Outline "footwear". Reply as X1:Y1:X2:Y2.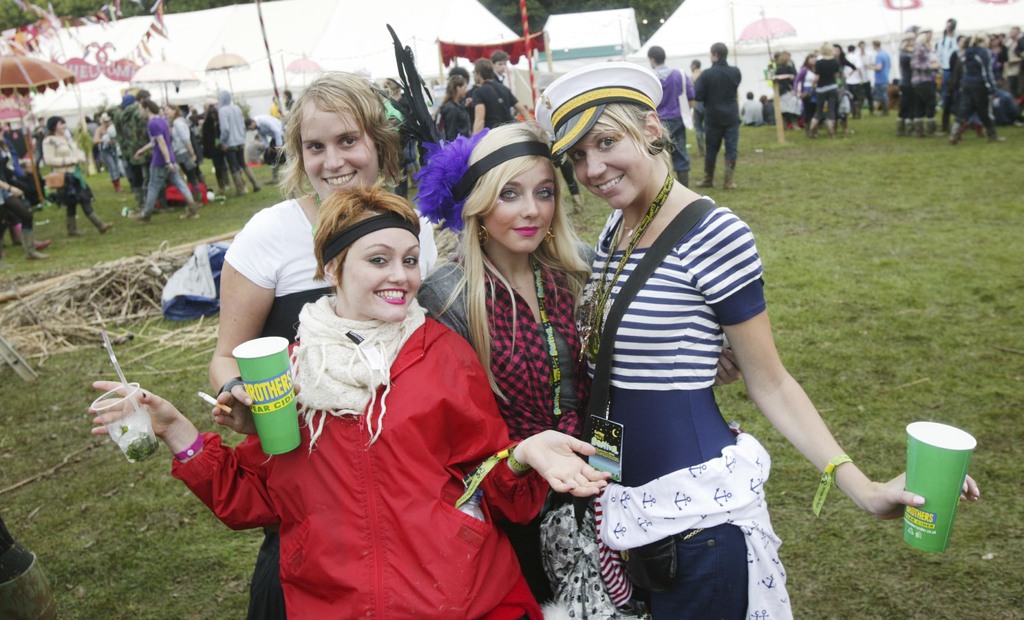
230:169:245:194.
